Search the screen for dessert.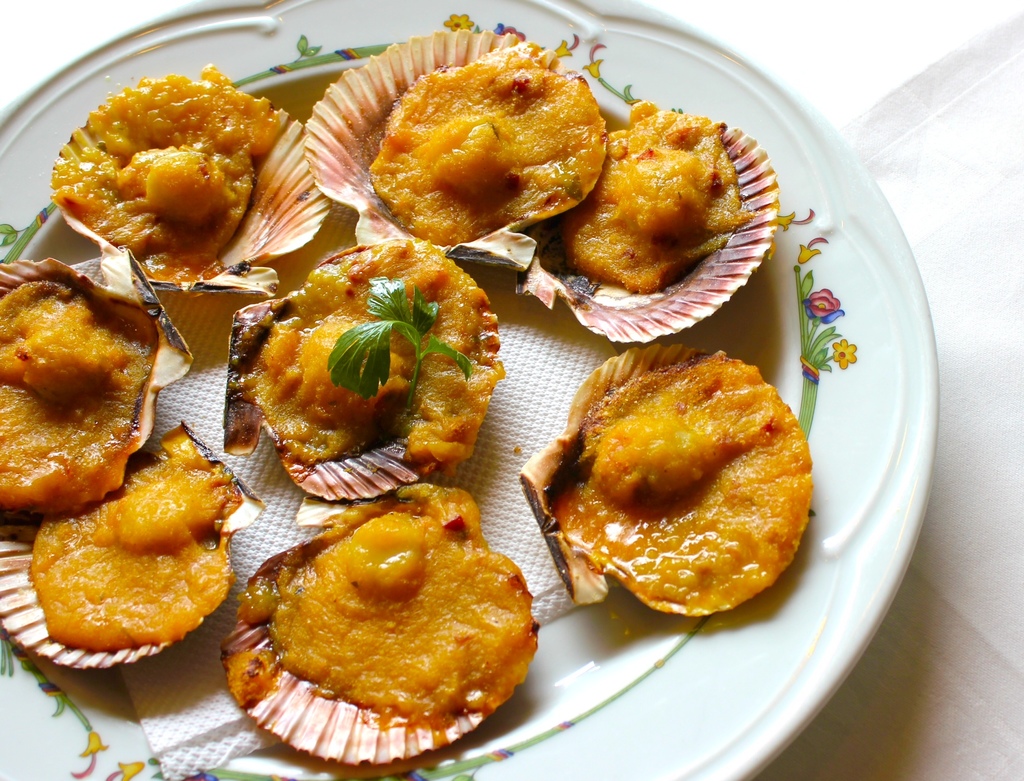
Found at [x1=529, y1=103, x2=767, y2=345].
